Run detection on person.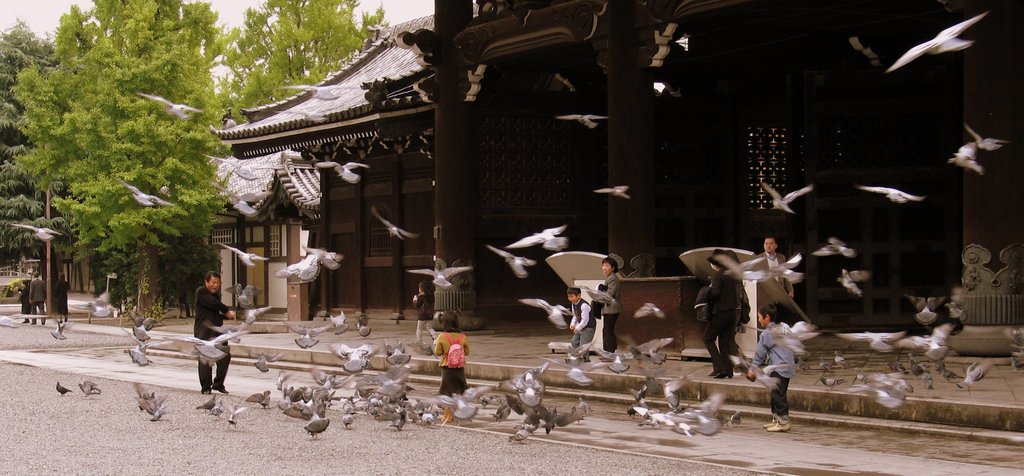
Result: BBox(194, 272, 233, 392).
